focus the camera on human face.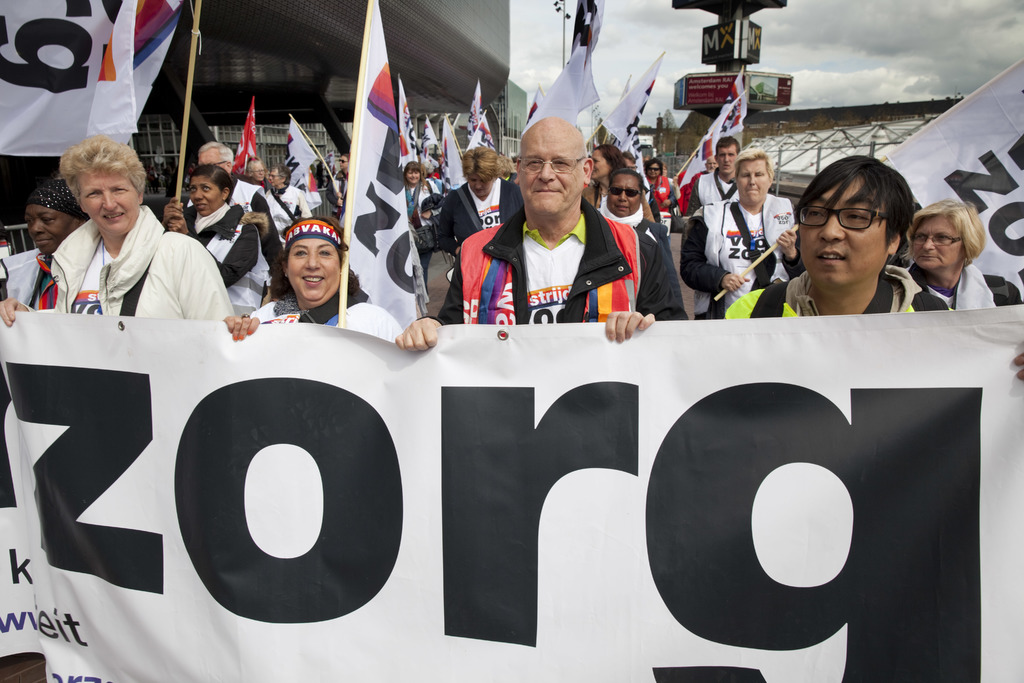
Focus region: 468,174,492,197.
